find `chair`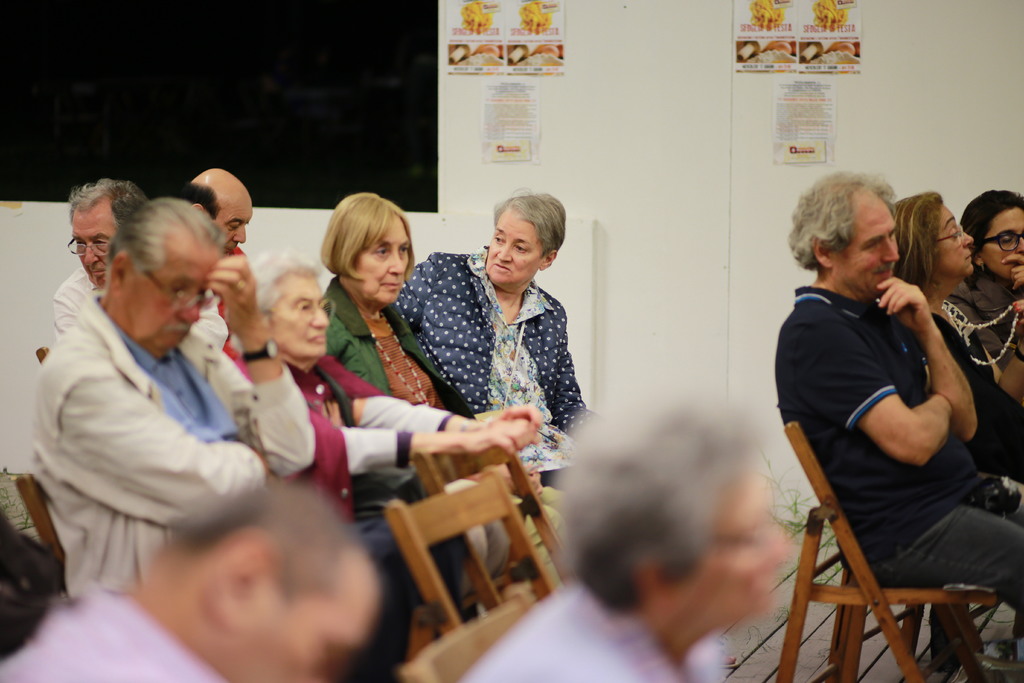
(x1=392, y1=587, x2=535, y2=682)
